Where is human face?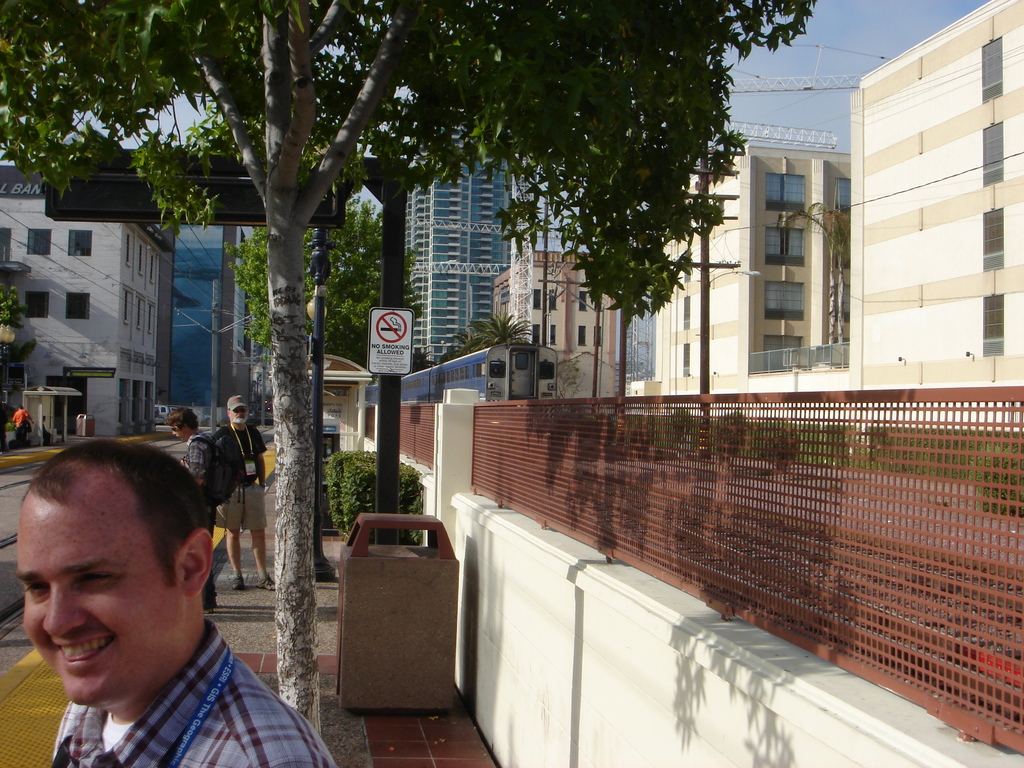
crop(173, 427, 187, 443).
